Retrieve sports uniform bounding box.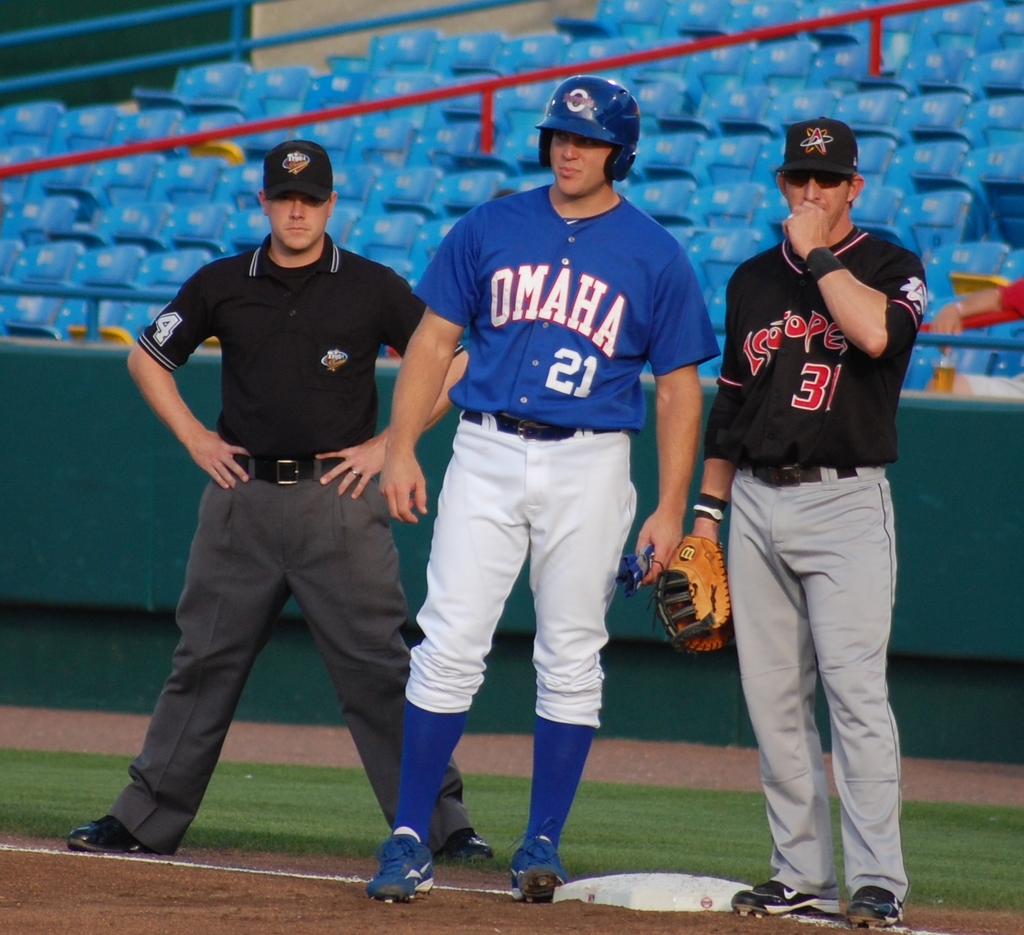
Bounding box: [x1=102, y1=227, x2=463, y2=854].
